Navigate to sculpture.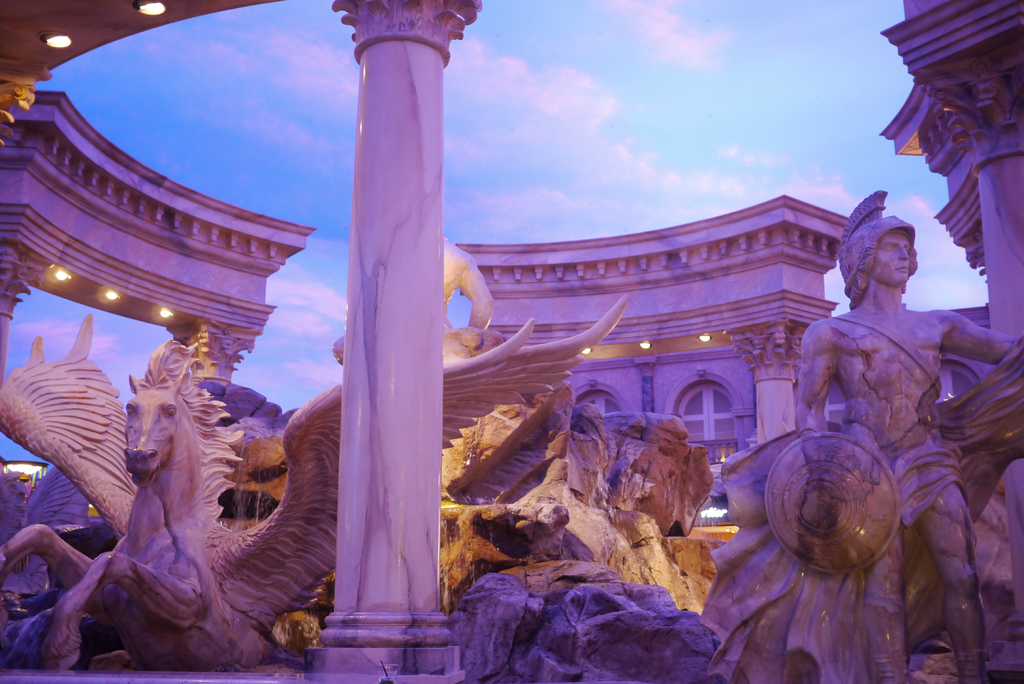
Navigation target: 0/295/634/671.
